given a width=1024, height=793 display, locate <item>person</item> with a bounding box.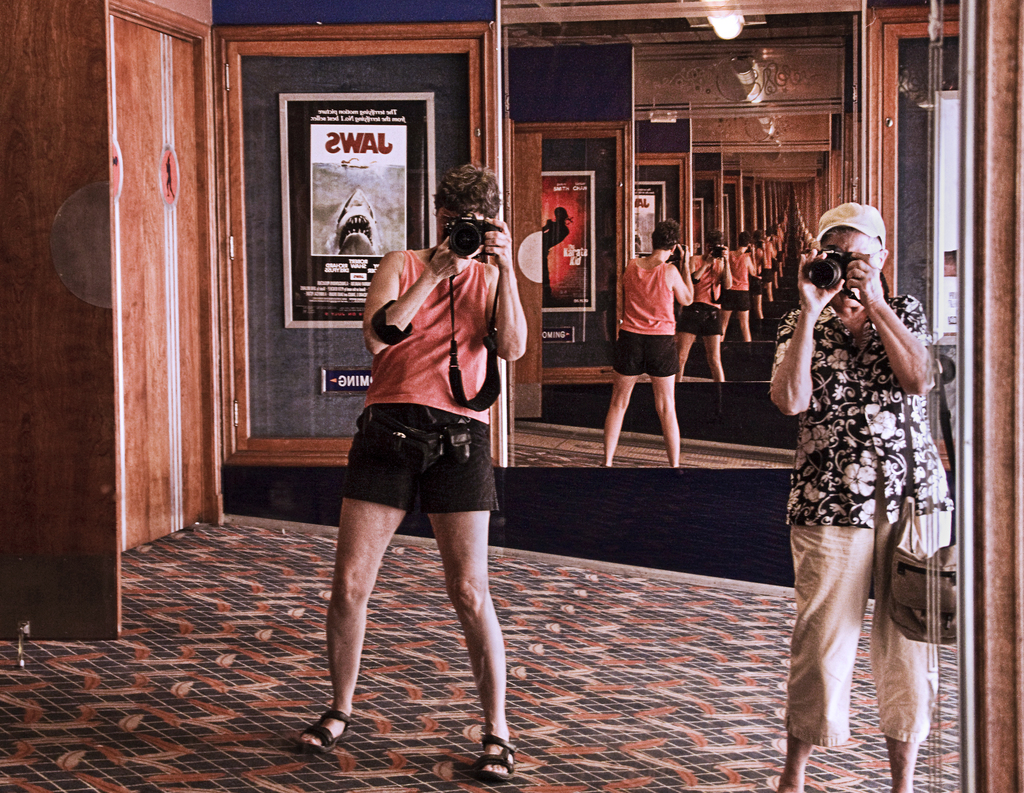
Located: box(293, 163, 530, 777).
